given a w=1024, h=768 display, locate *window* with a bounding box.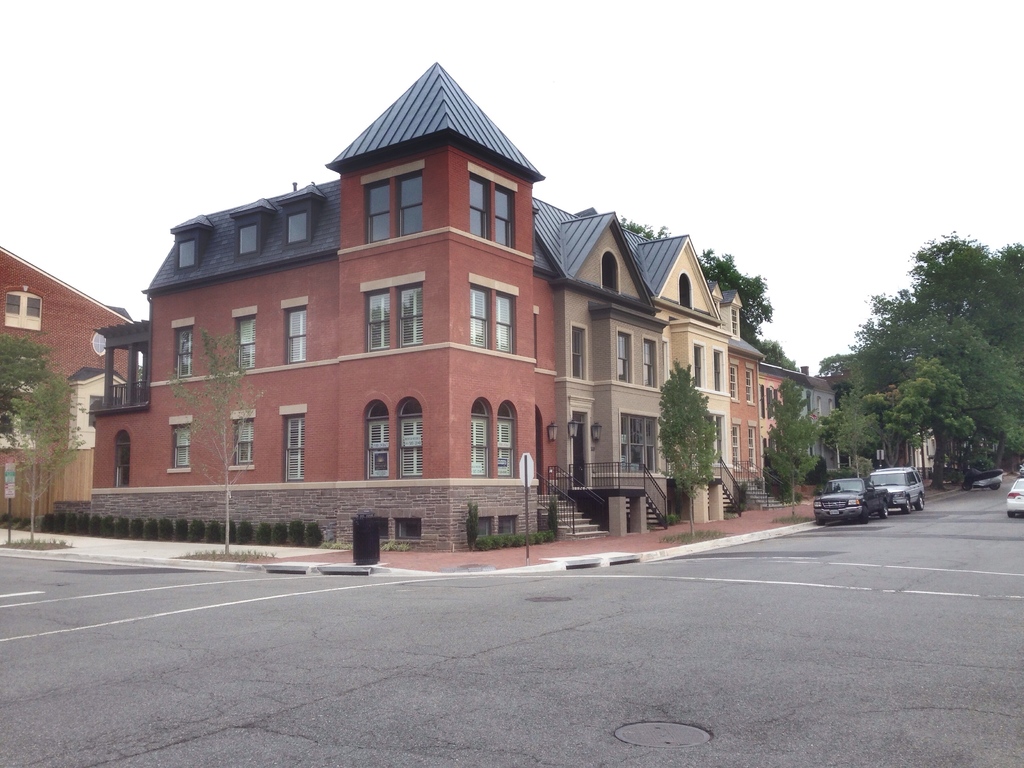
Located: crop(641, 340, 654, 389).
